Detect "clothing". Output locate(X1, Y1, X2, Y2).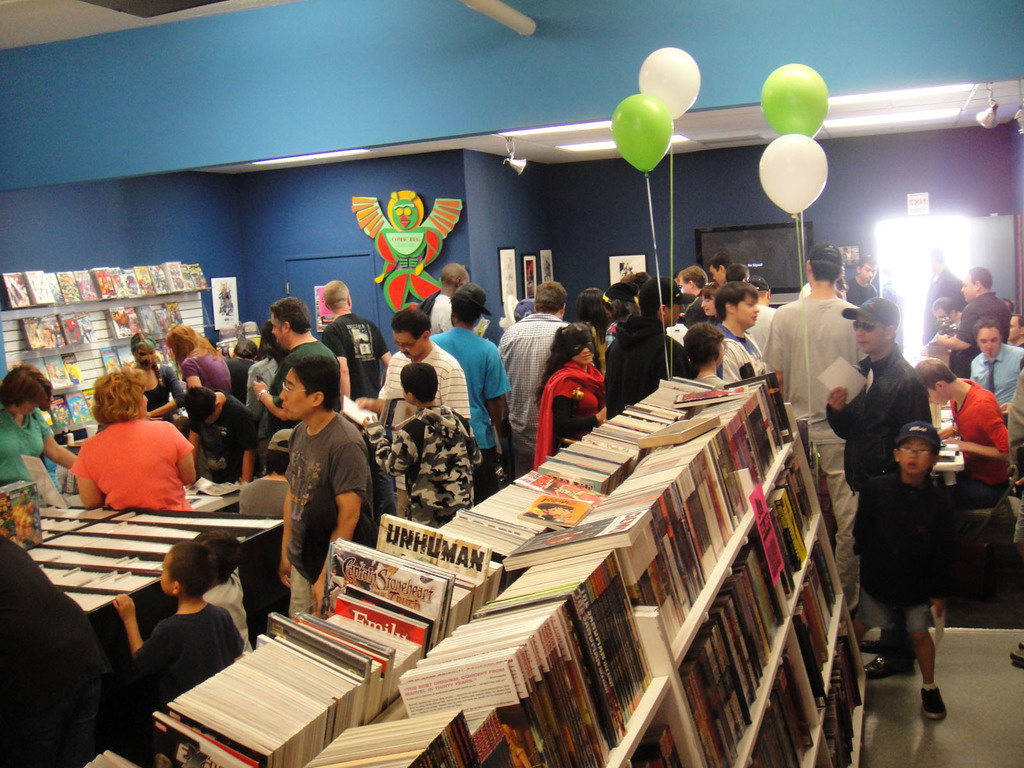
locate(122, 593, 243, 767).
